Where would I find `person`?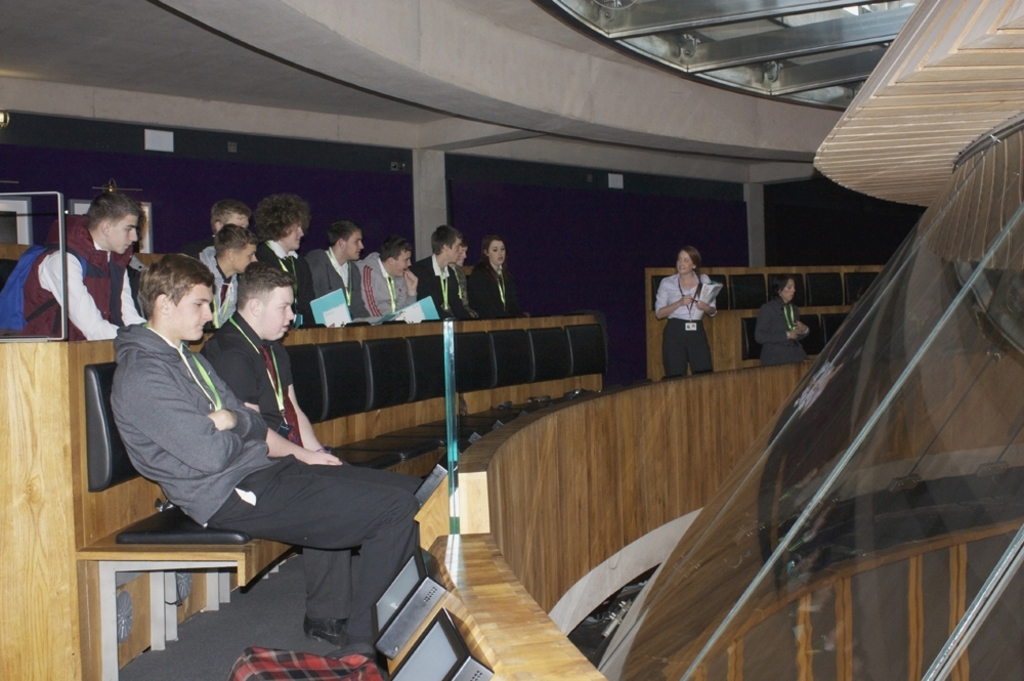
At 345:232:434:325.
